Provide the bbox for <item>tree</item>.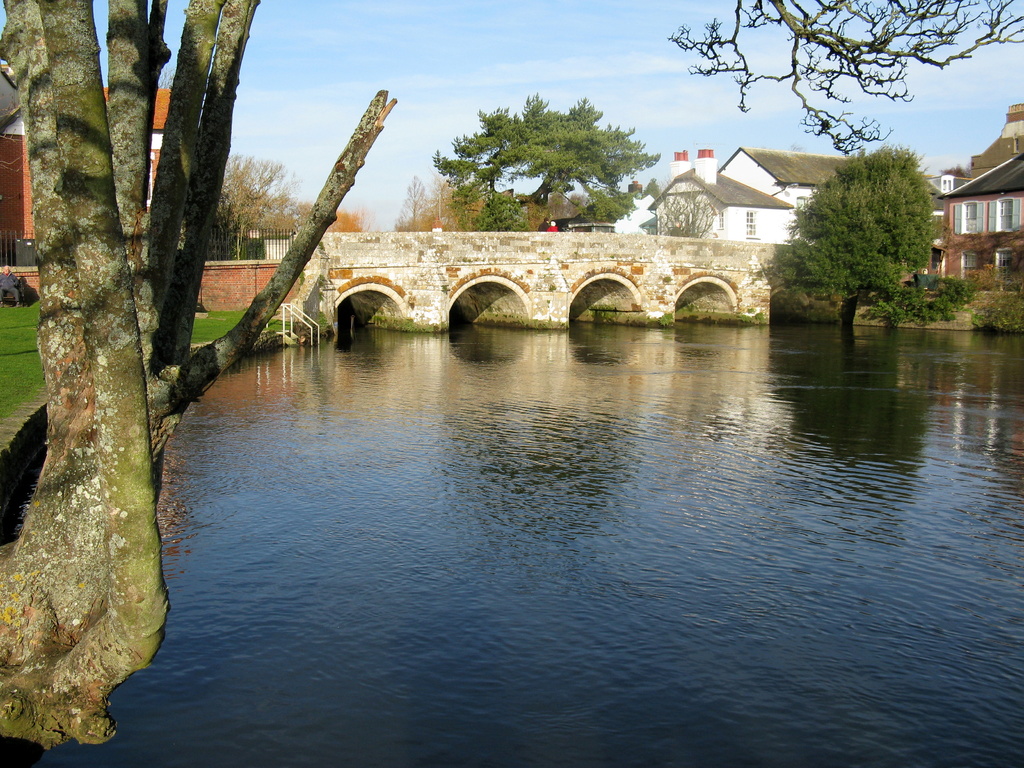
(left=197, top=142, right=305, bottom=256).
